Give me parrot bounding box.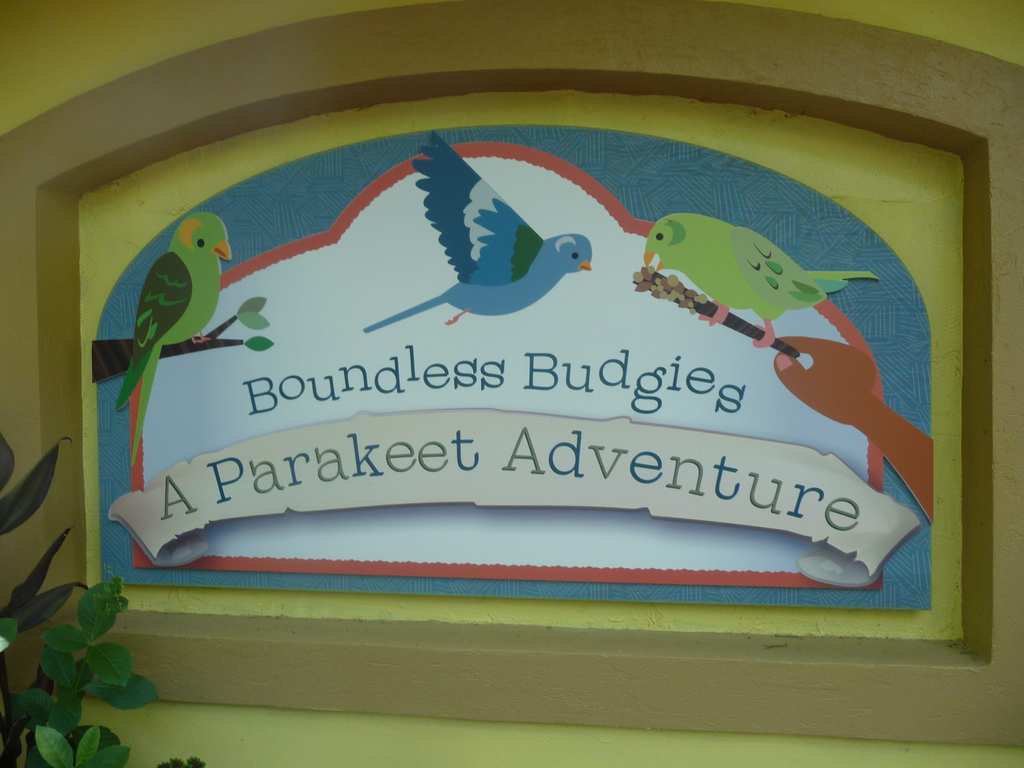
{"x1": 648, "y1": 211, "x2": 876, "y2": 351}.
